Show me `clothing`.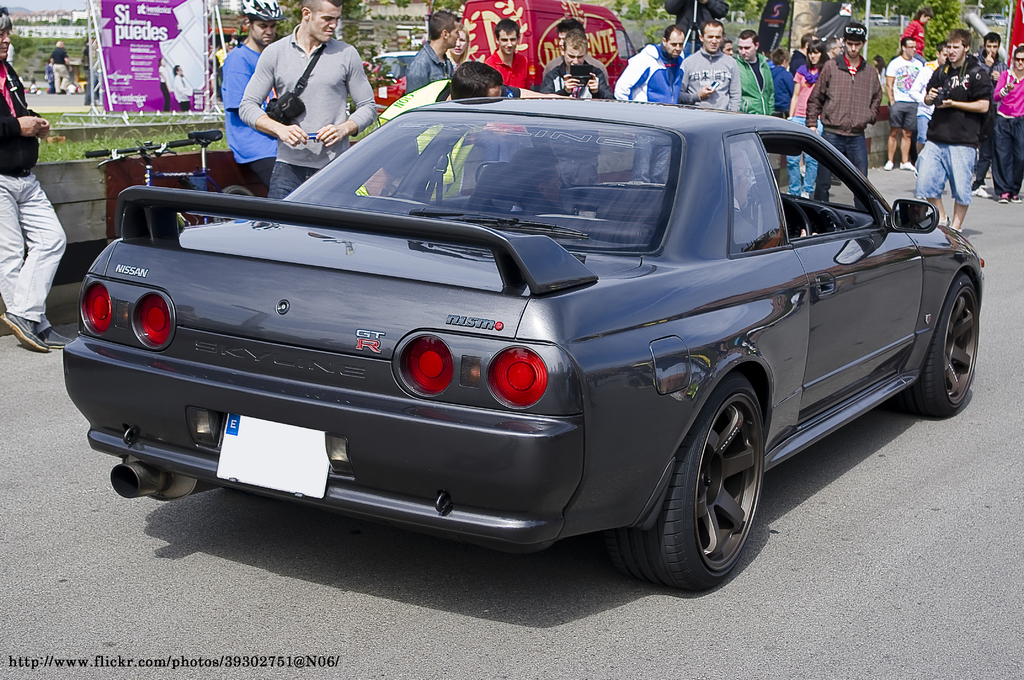
`clothing` is here: l=886, t=58, r=922, b=131.
